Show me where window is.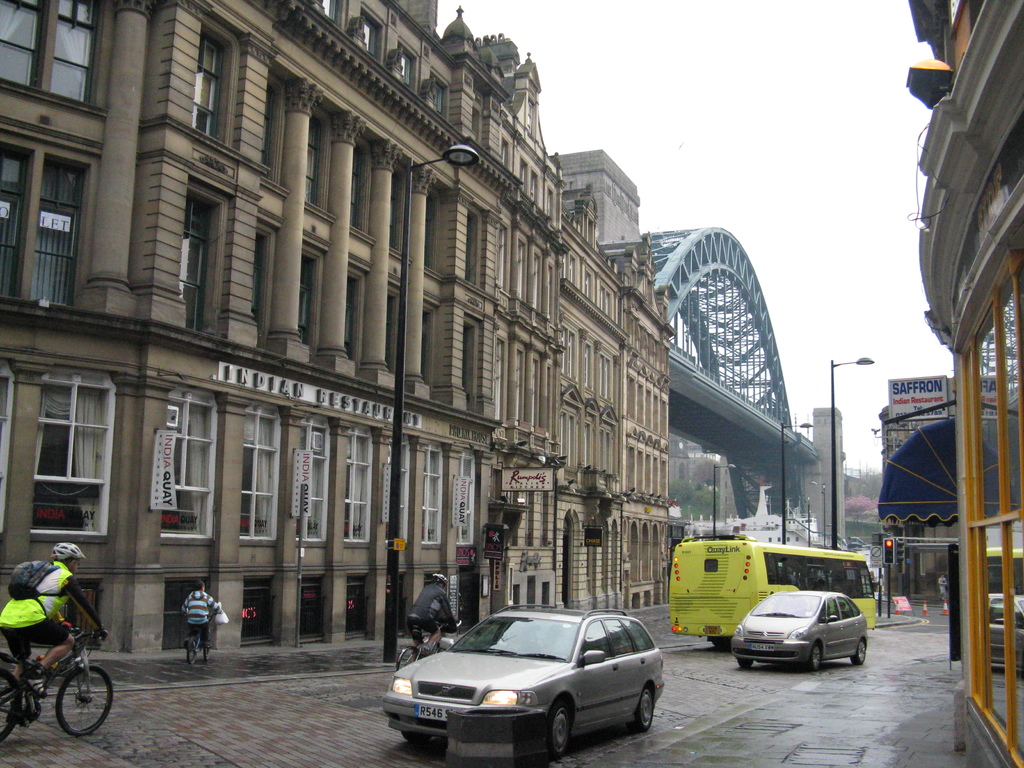
window is at 183 187 214 333.
